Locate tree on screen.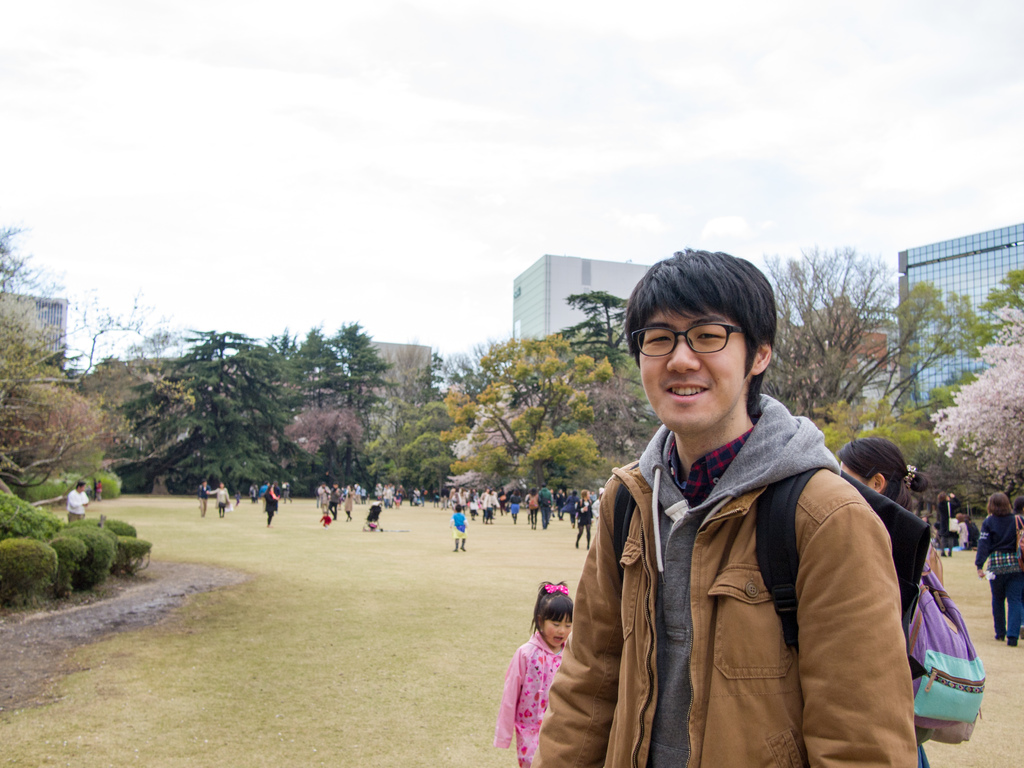
On screen at 756 243 959 431.
